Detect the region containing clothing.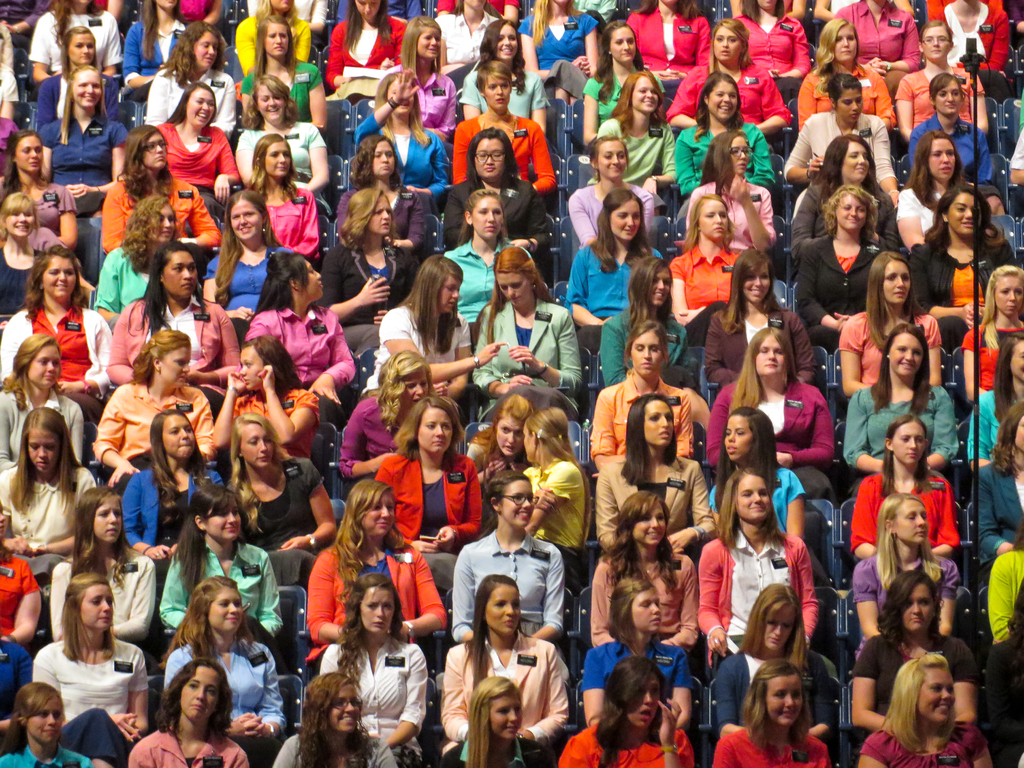
<box>0,636,28,733</box>.
